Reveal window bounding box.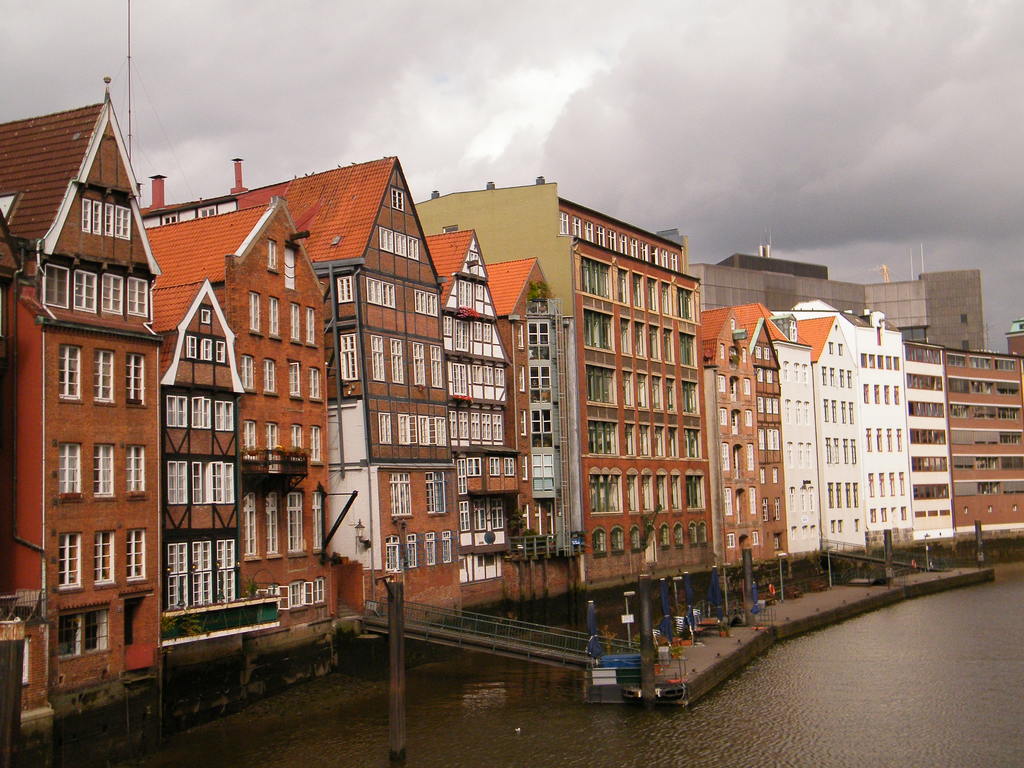
Revealed: 487/409/507/446.
